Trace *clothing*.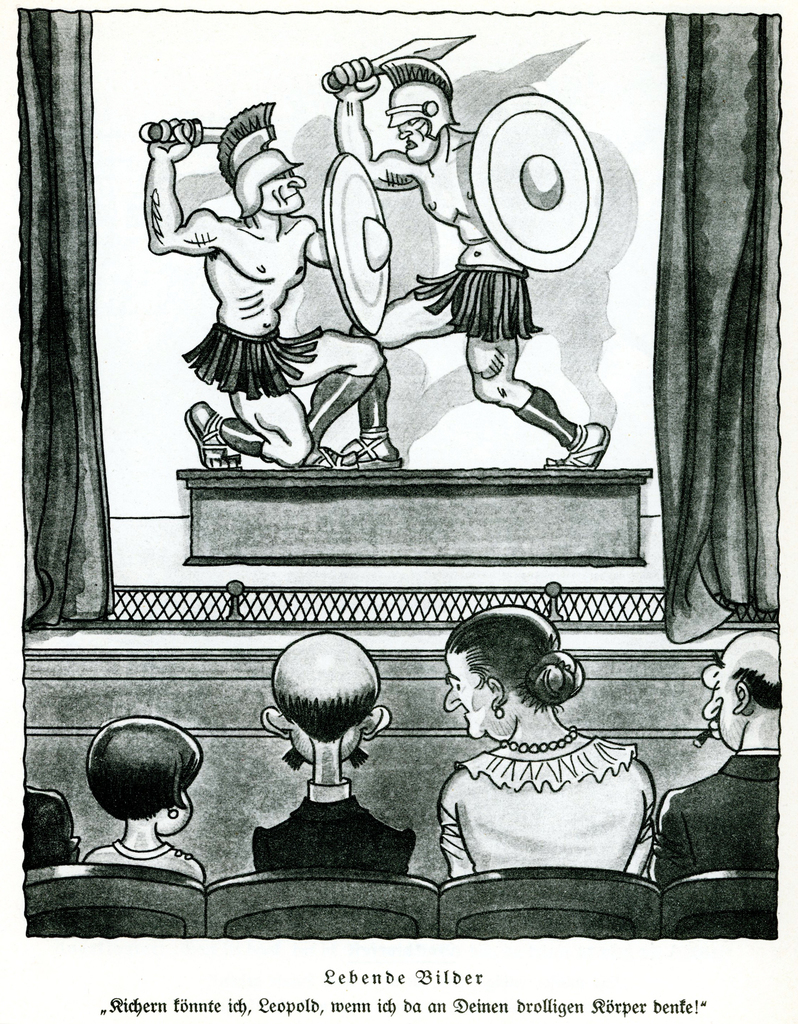
Traced to select_region(665, 739, 783, 877).
